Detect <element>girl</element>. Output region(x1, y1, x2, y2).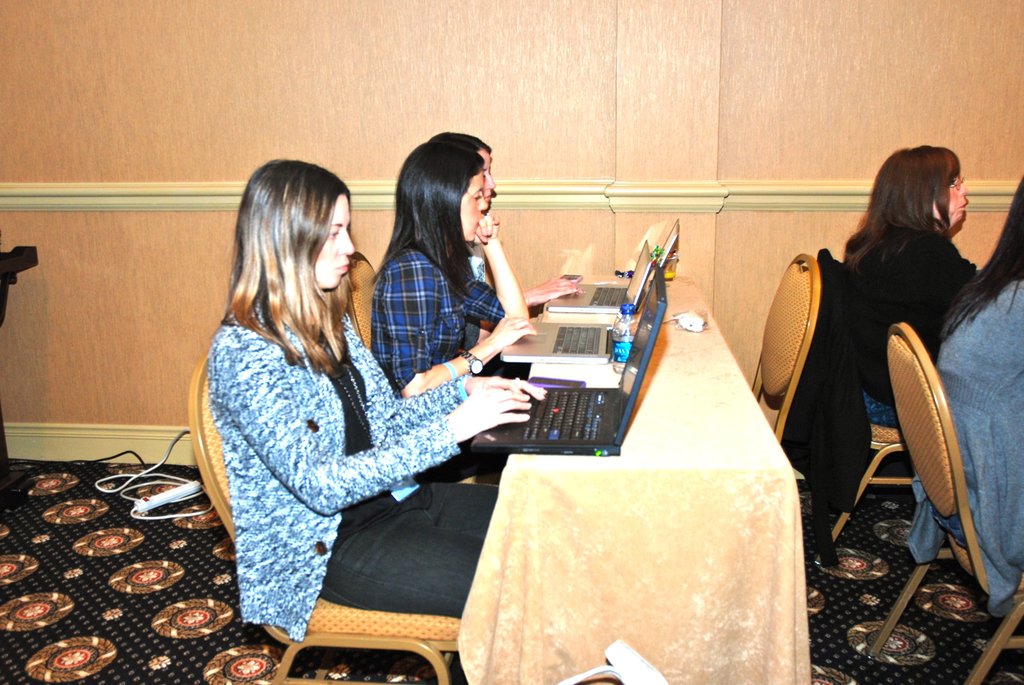
region(367, 141, 539, 488).
